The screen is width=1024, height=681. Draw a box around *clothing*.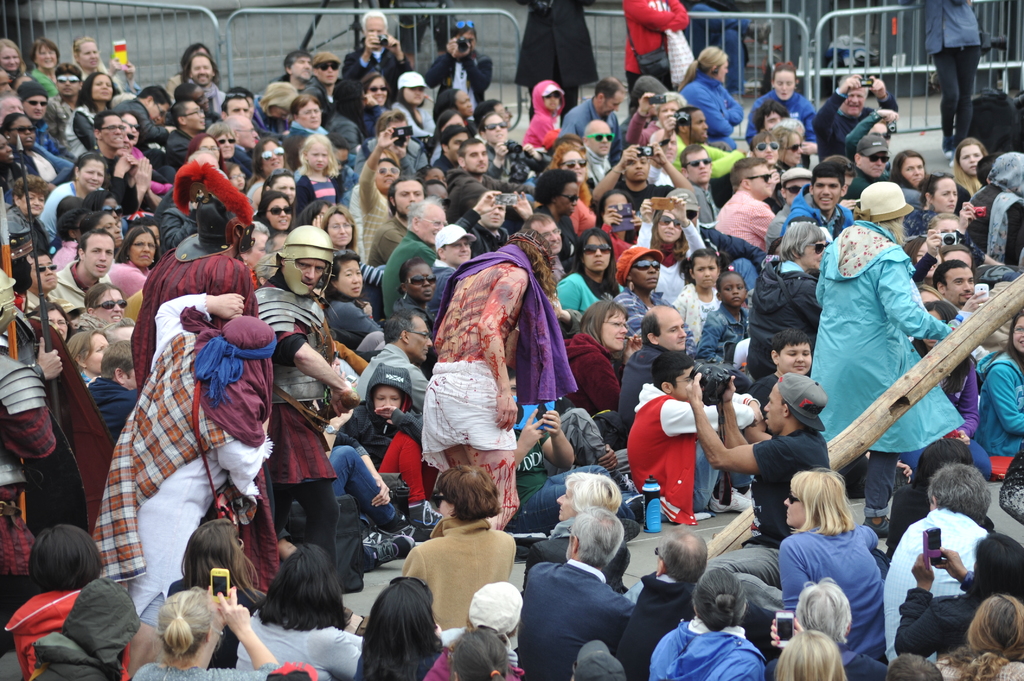
707:178:785:252.
